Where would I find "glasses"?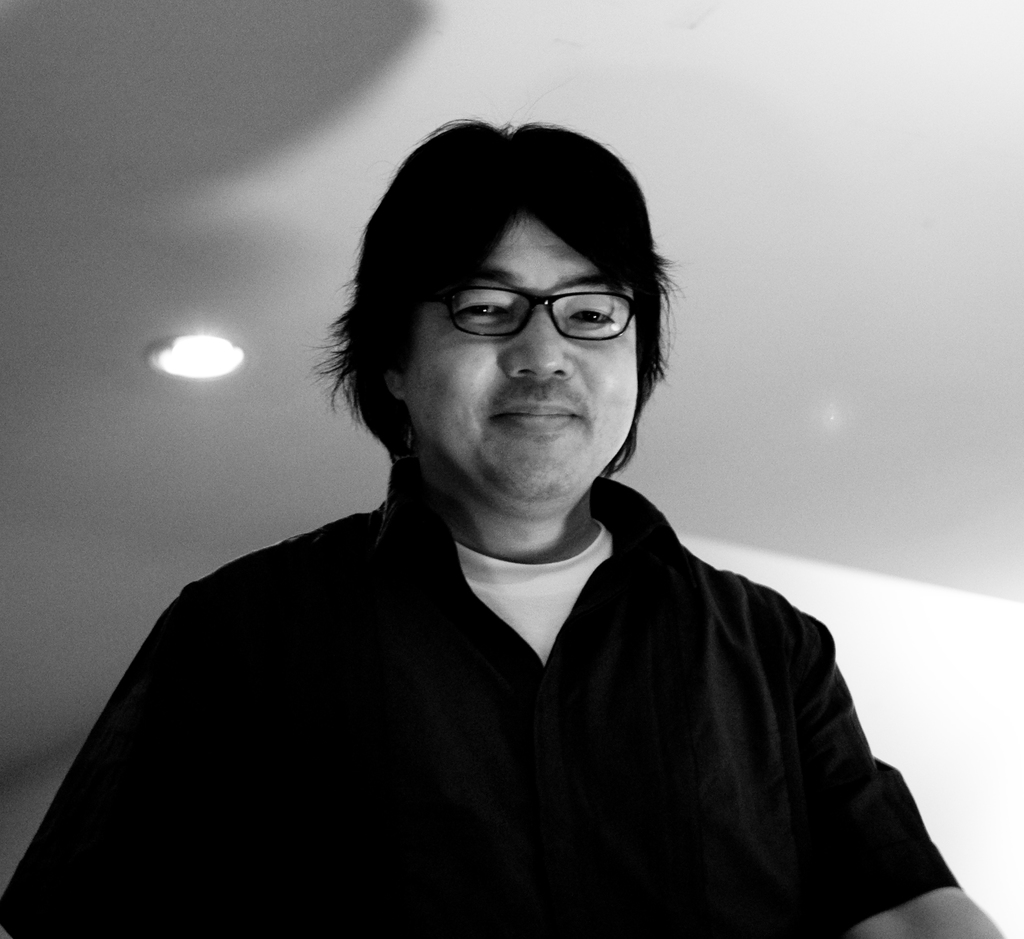
At (394, 269, 654, 364).
